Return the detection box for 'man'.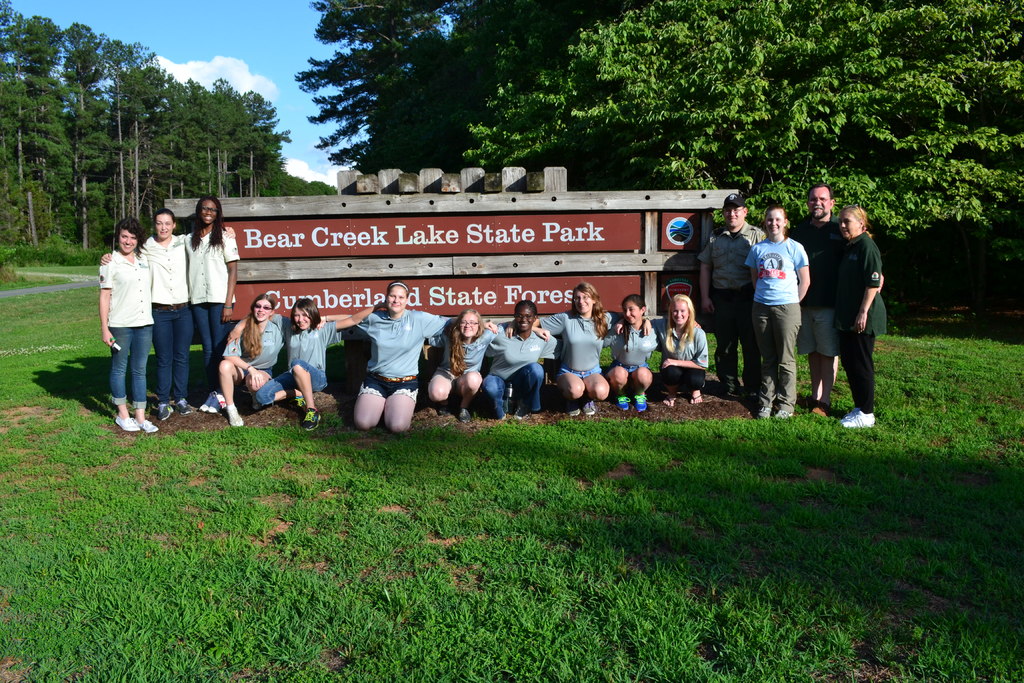
locate(701, 192, 769, 397).
